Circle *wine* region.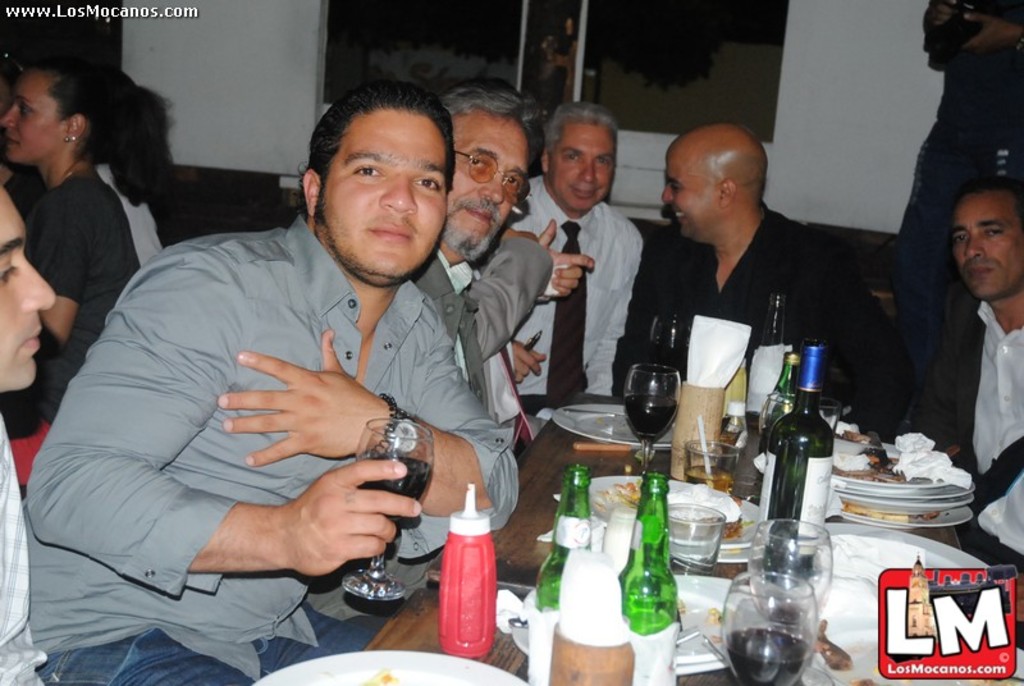
Region: 353/449/439/525.
